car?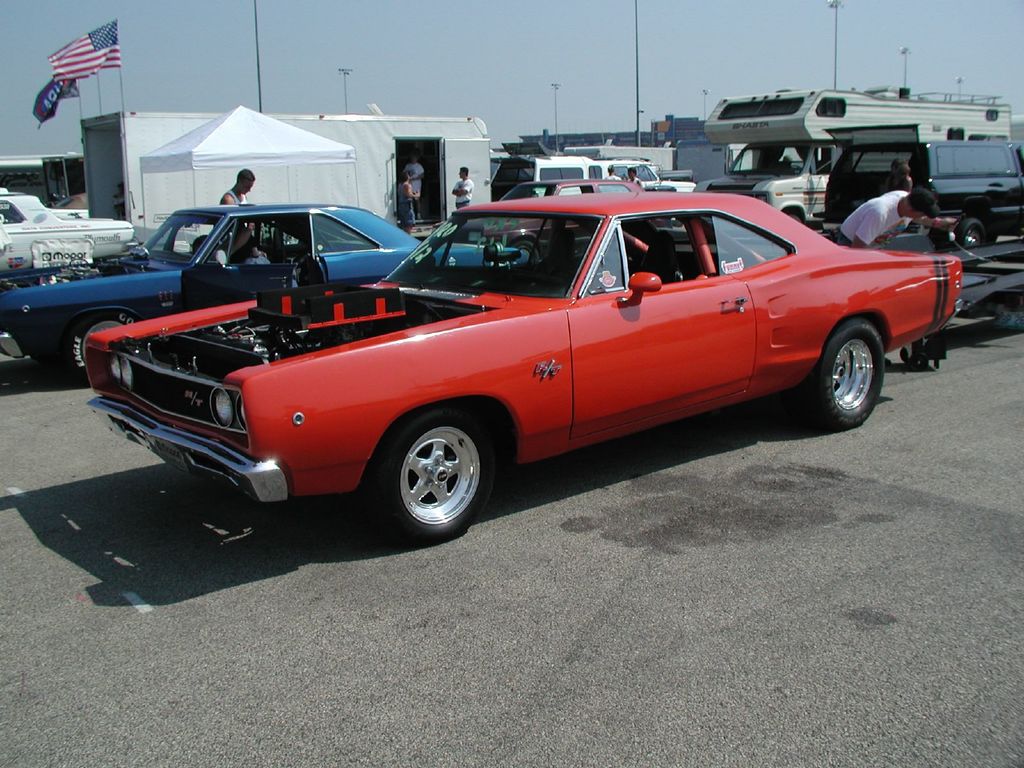
bbox=(0, 202, 529, 385)
